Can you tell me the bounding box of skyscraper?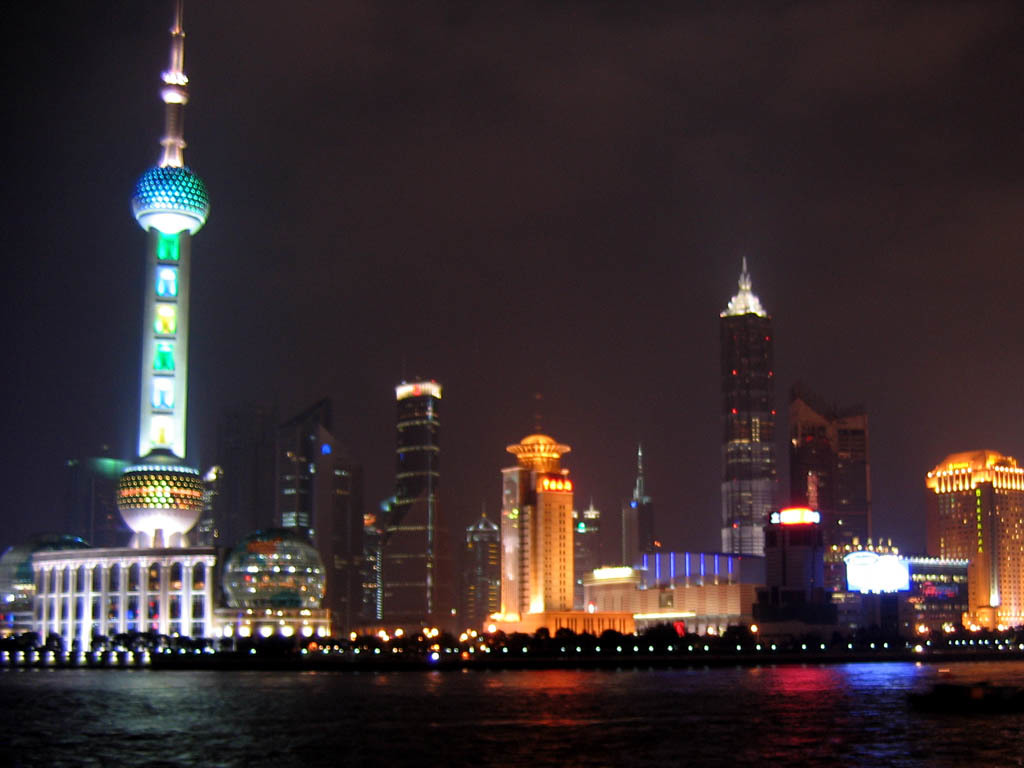
<region>718, 261, 770, 577</region>.
